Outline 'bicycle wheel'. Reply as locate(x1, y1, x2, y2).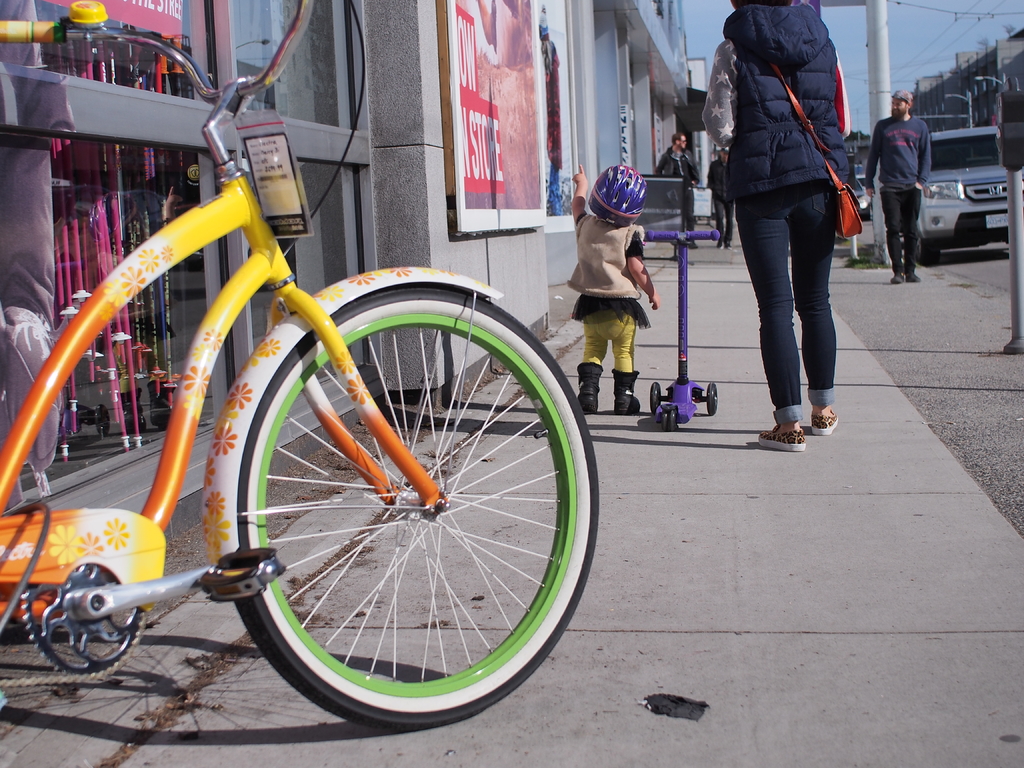
locate(193, 311, 616, 700).
